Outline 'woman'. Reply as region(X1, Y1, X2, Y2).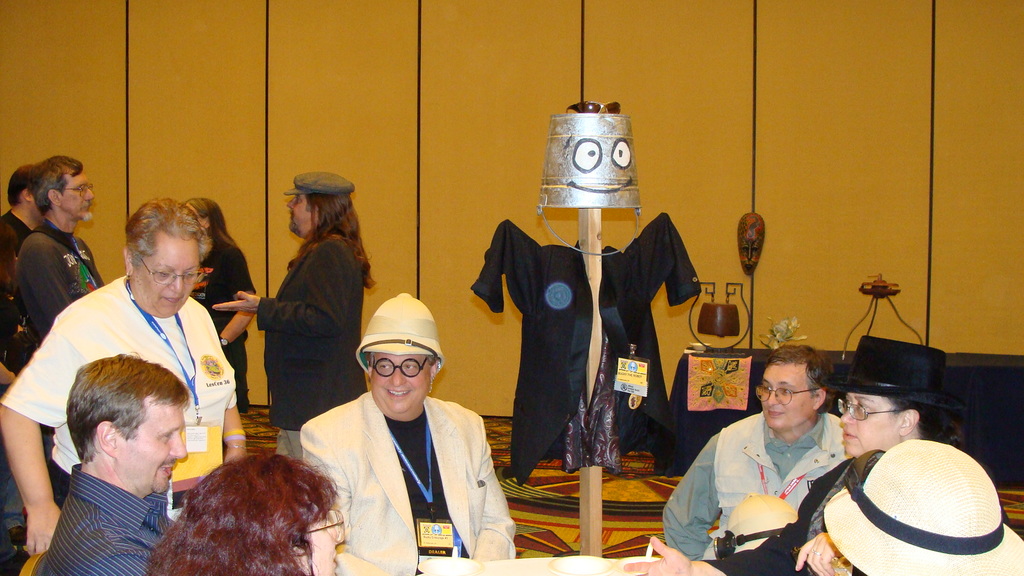
region(622, 333, 975, 575).
